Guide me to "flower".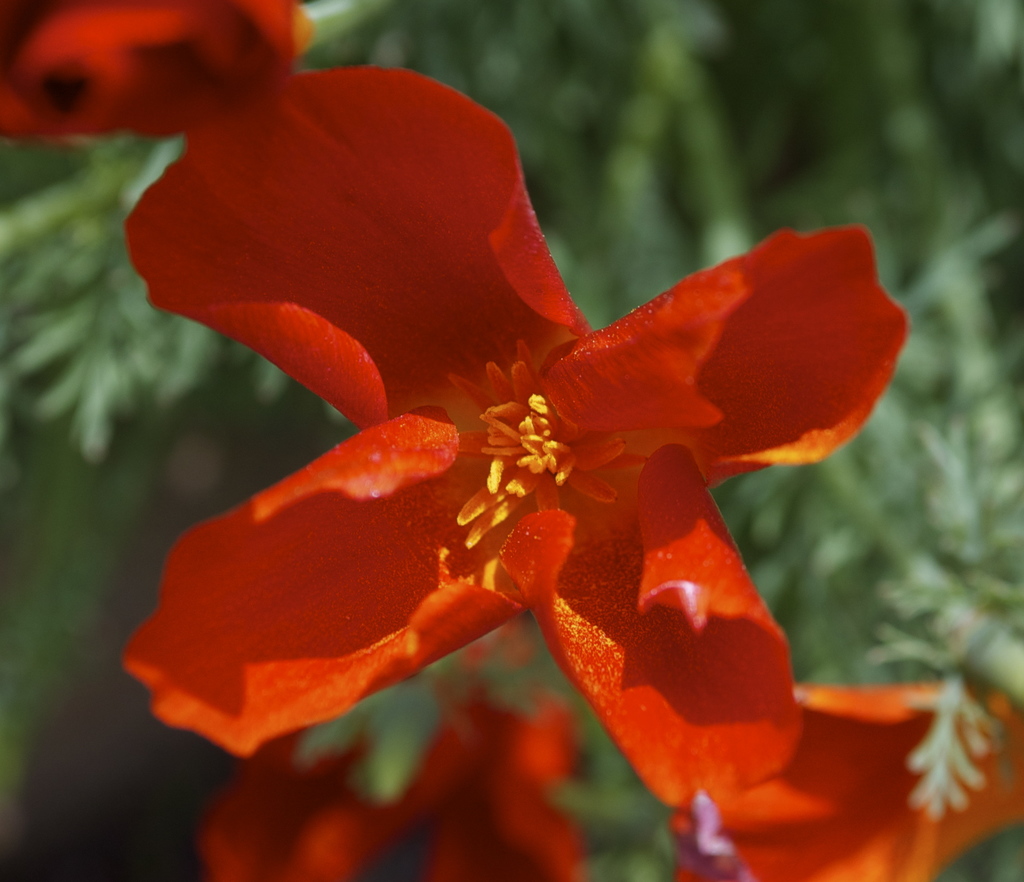
Guidance: 22,0,311,140.
